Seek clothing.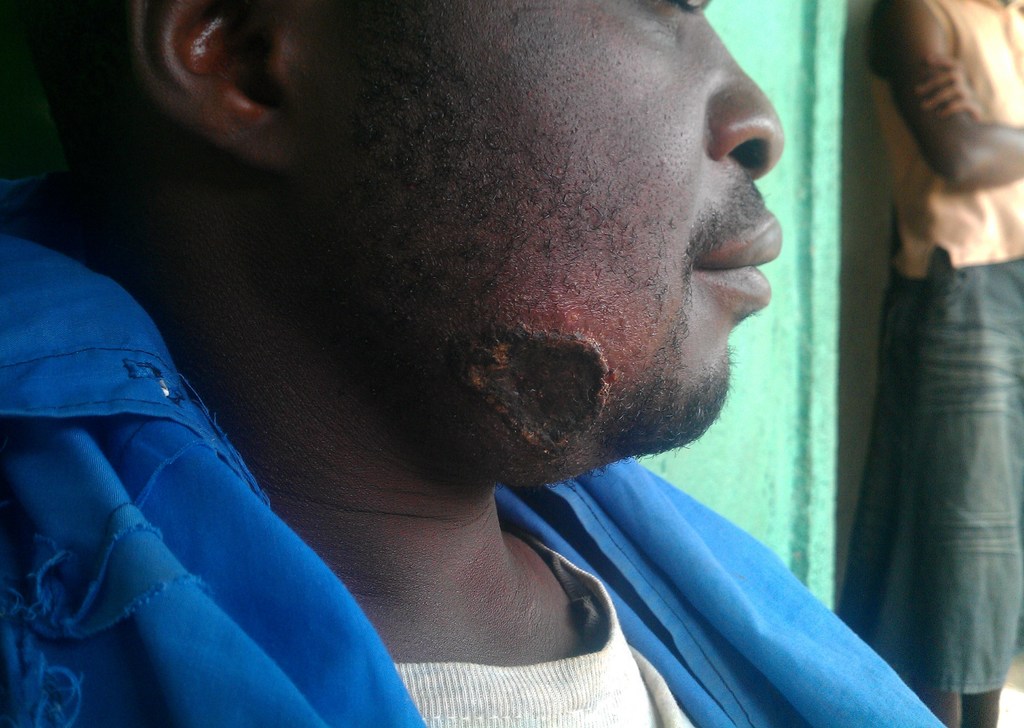
detection(0, 170, 946, 727).
